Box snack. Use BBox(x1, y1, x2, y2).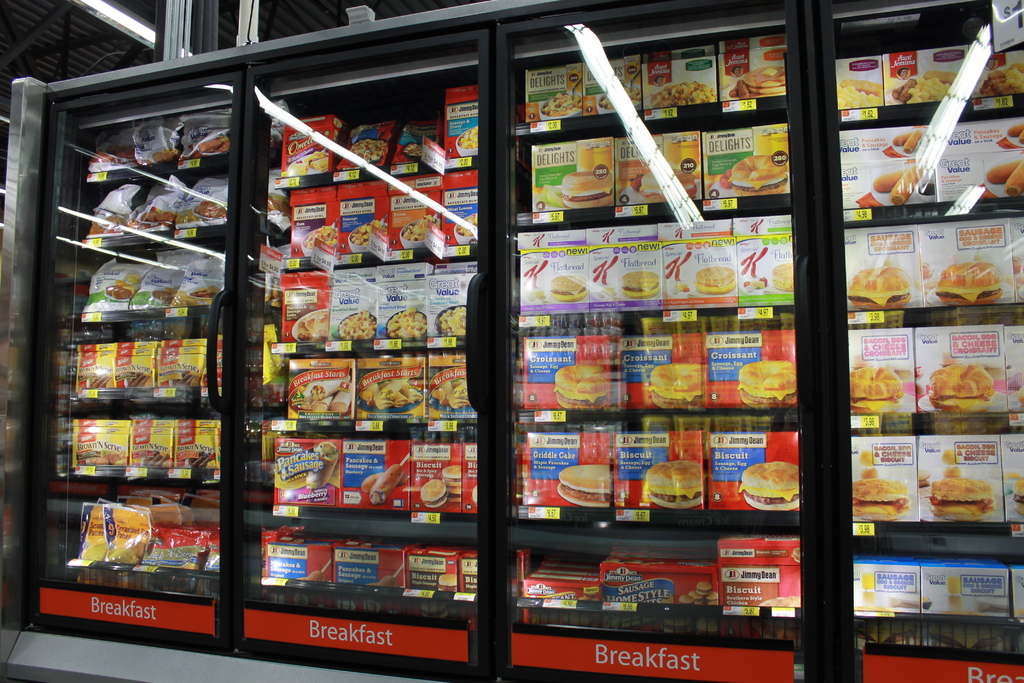
BBox(644, 460, 706, 507).
